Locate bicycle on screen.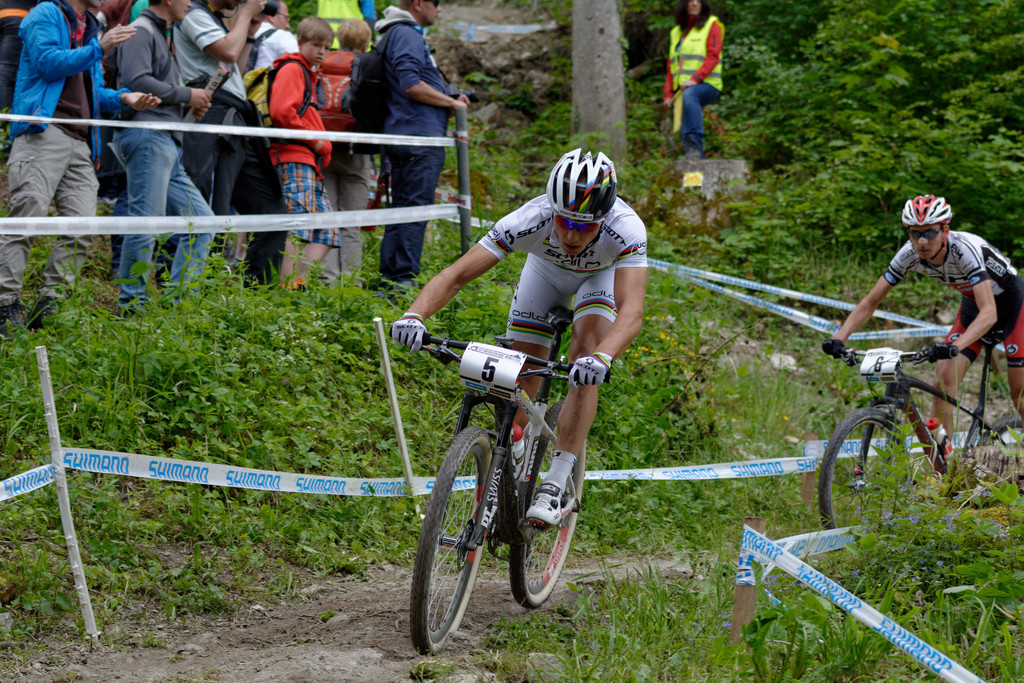
On screen at BBox(378, 317, 640, 650).
